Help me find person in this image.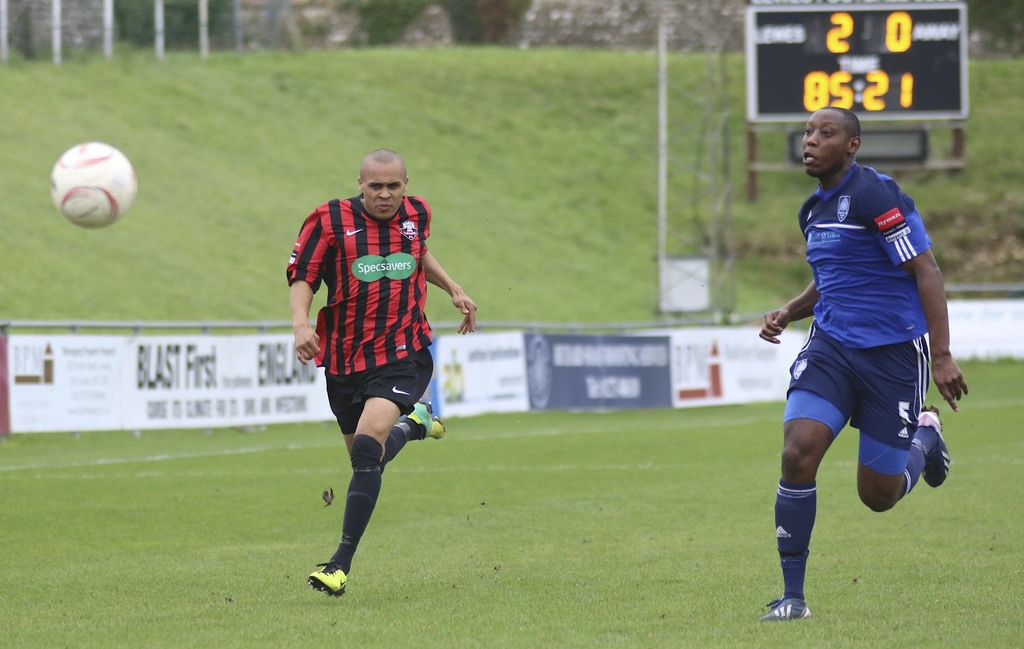
Found it: pyautogui.locateOnScreen(280, 137, 463, 605).
